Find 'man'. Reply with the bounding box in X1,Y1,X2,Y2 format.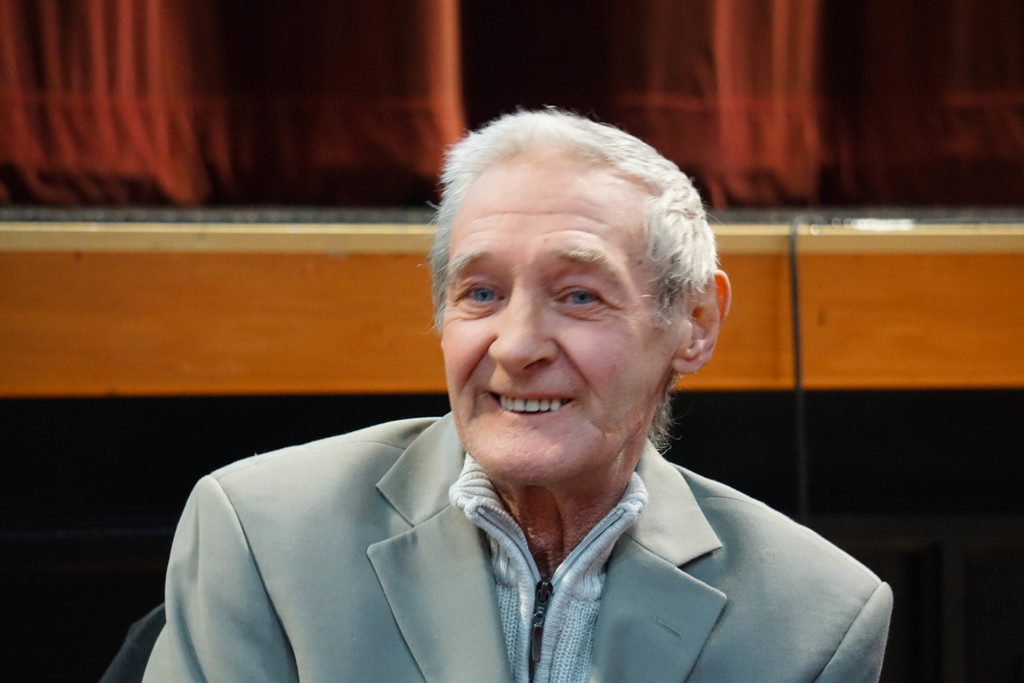
164,125,878,671.
